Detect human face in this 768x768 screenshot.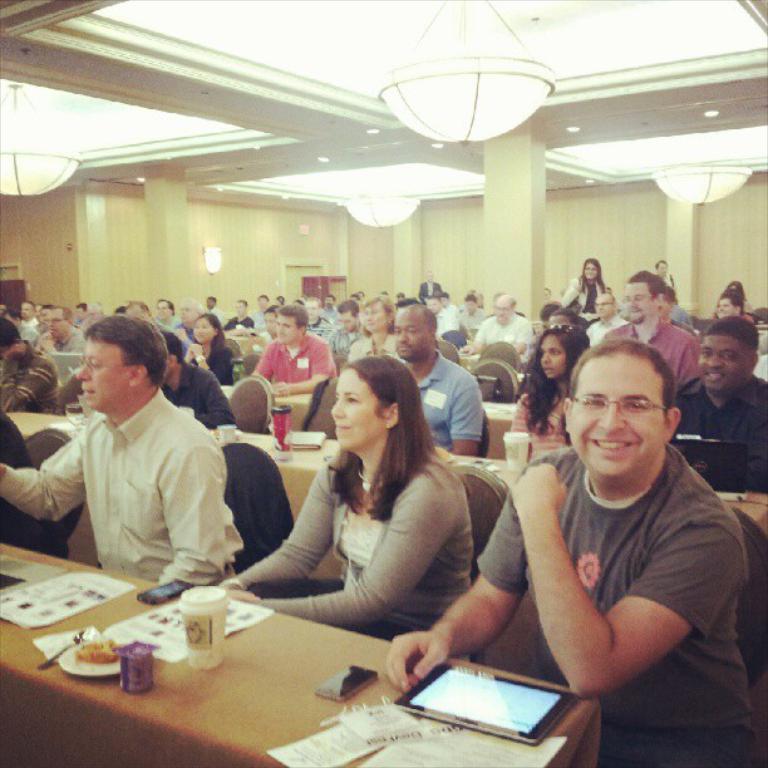
Detection: bbox=(620, 286, 656, 323).
